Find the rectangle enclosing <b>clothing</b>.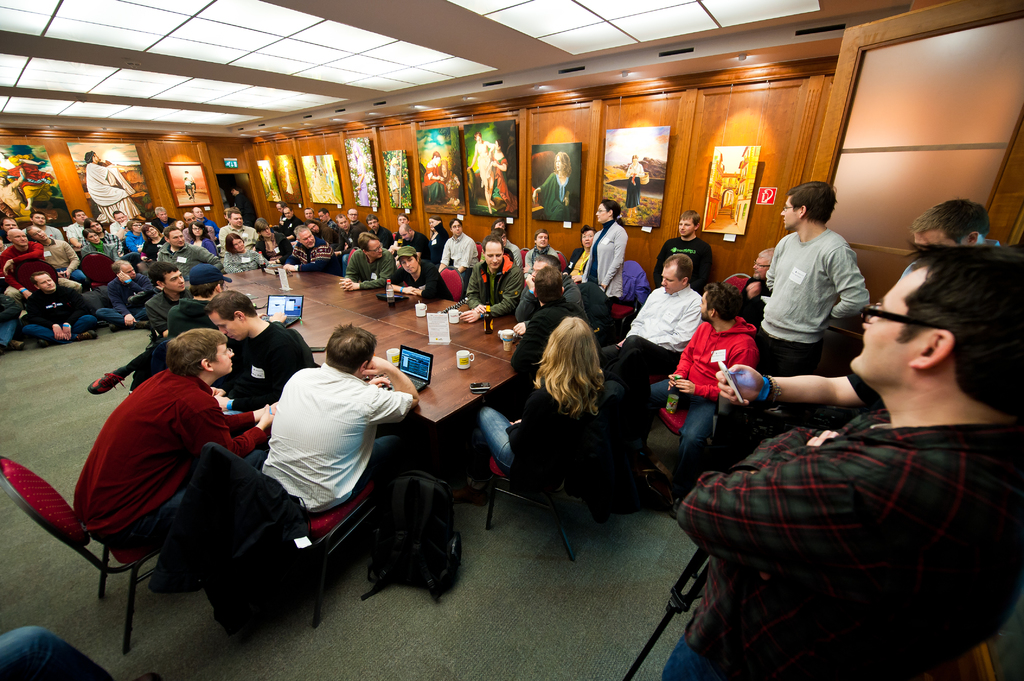
[124, 221, 150, 263].
